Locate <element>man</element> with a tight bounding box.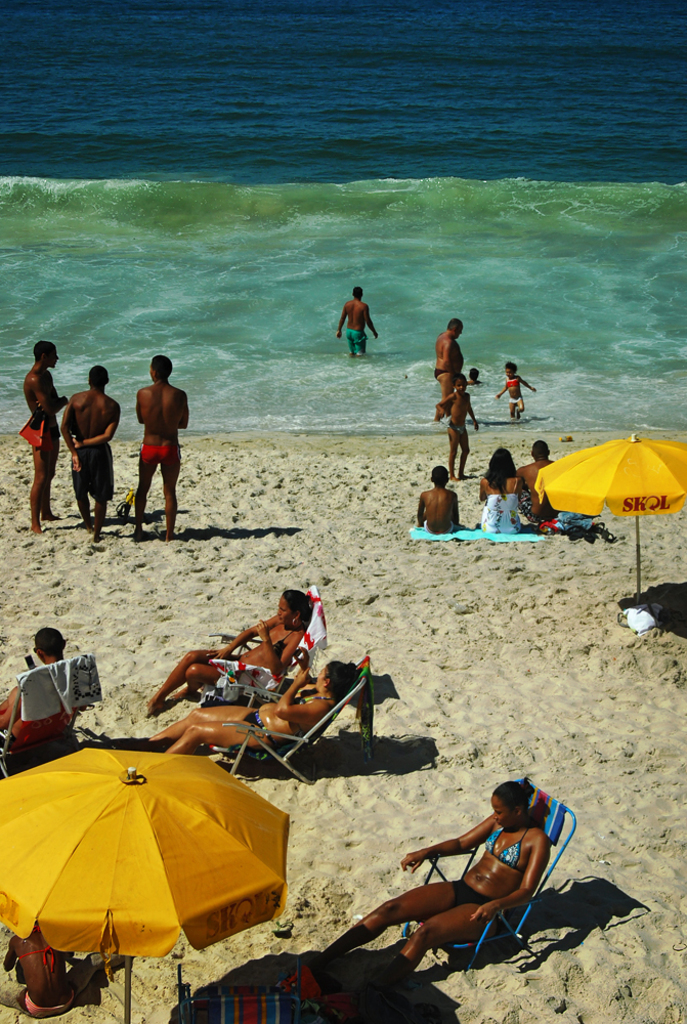
<region>63, 367, 117, 546</region>.
